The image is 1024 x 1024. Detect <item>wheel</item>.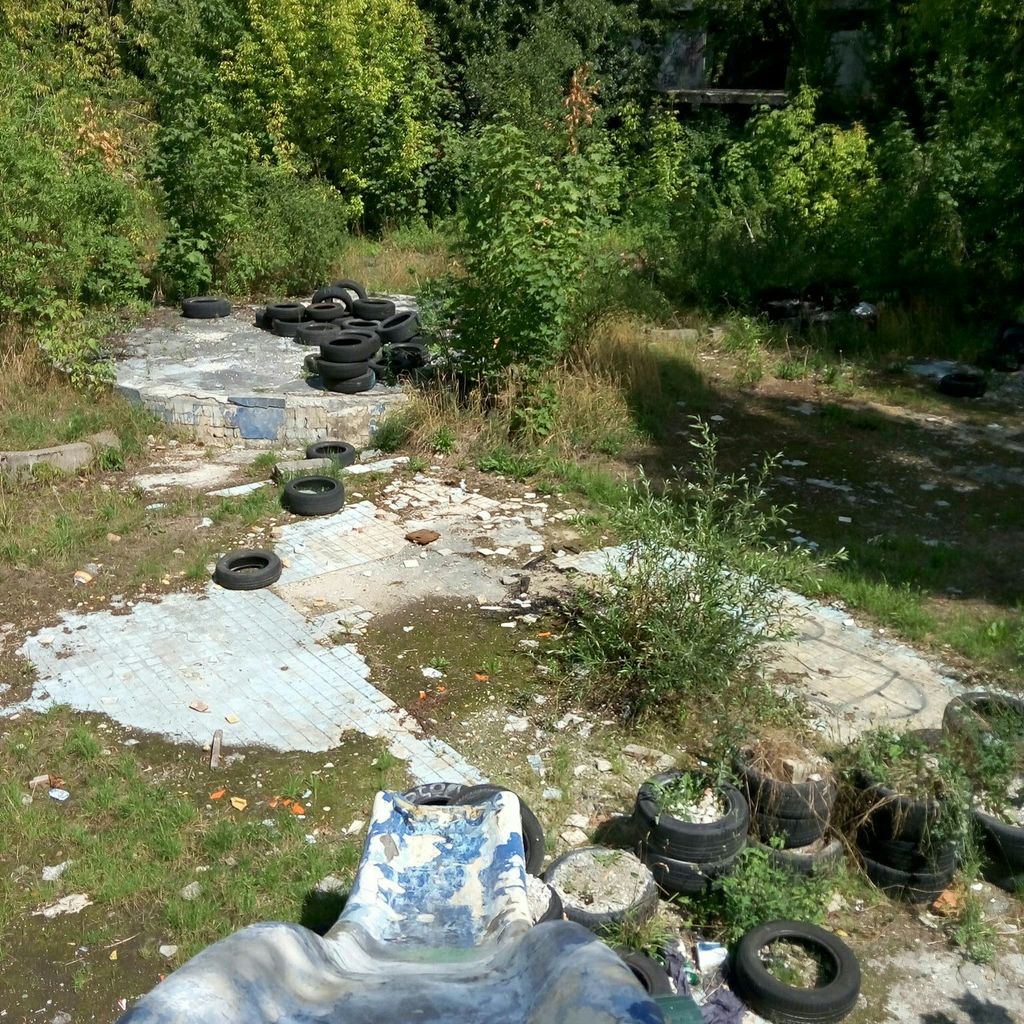
Detection: [441, 786, 555, 886].
